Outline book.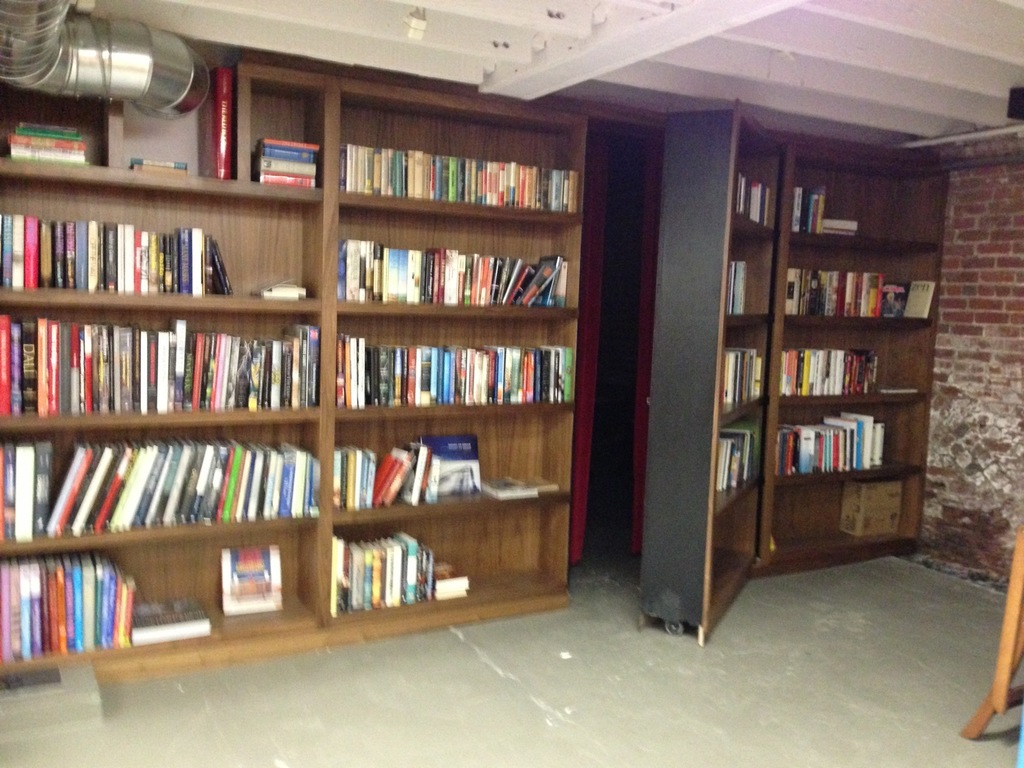
Outline: pyautogui.locateOnScreen(260, 166, 329, 179).
